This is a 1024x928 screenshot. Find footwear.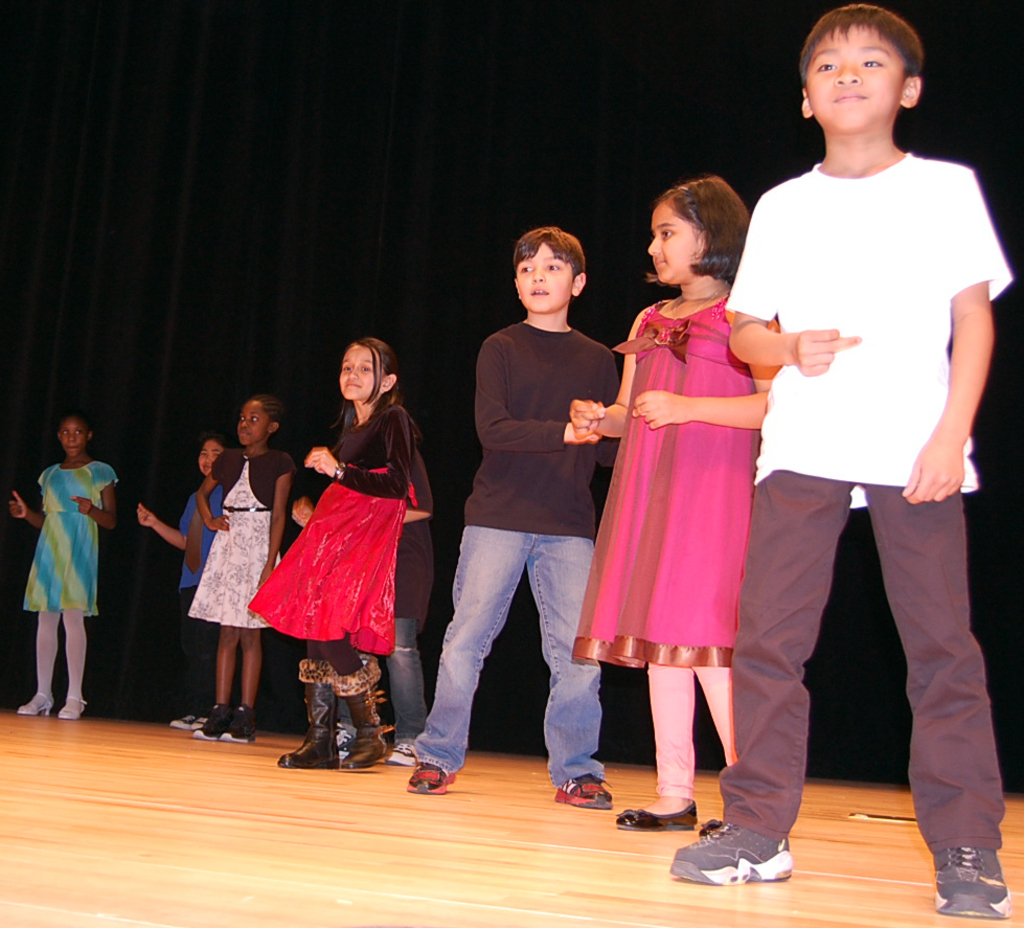
Bounding box: bbox=[331, 655, 388, 771].
